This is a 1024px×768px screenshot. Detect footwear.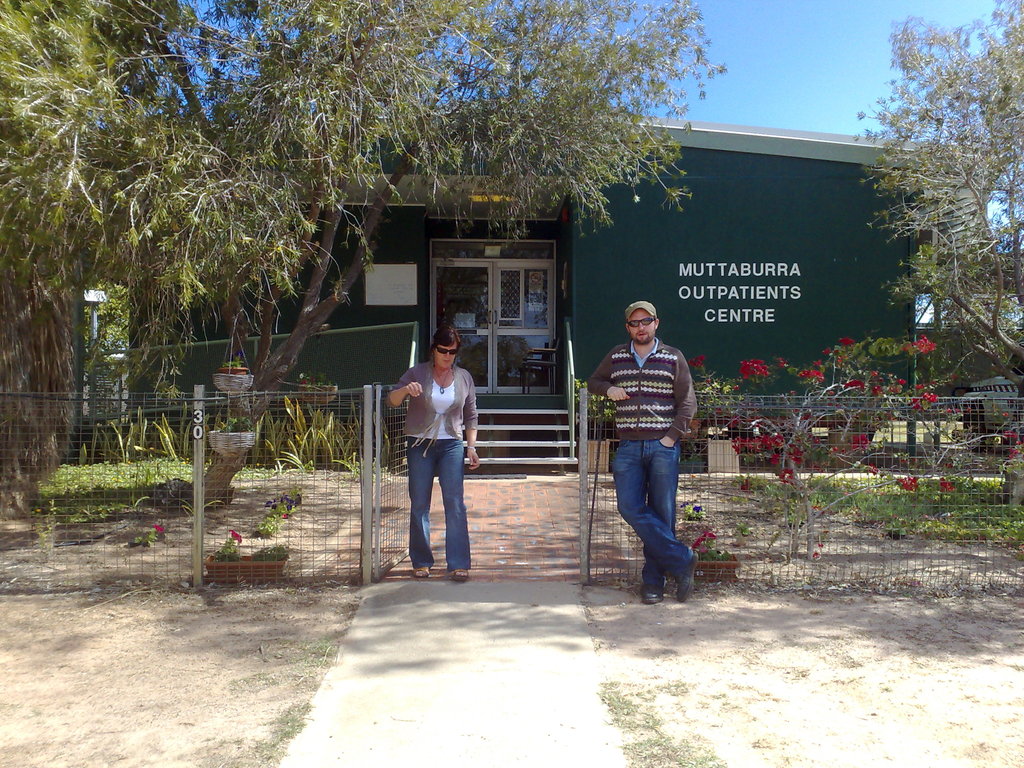
box(412, 564, 432, 582).
